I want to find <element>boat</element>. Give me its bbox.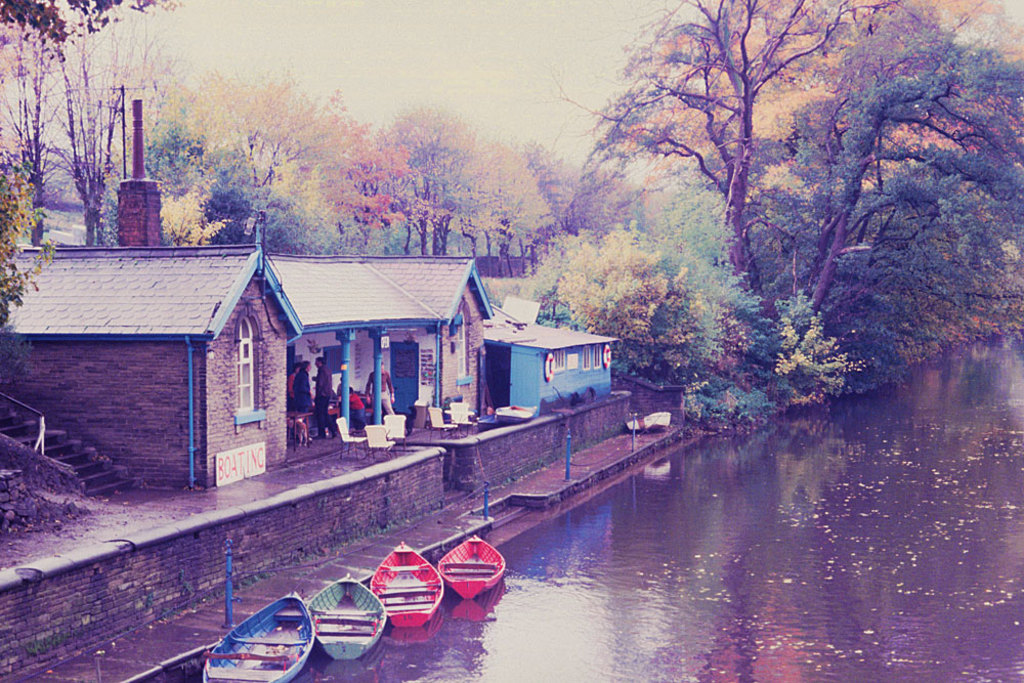
bbox=(357, 551, 449, 634).
